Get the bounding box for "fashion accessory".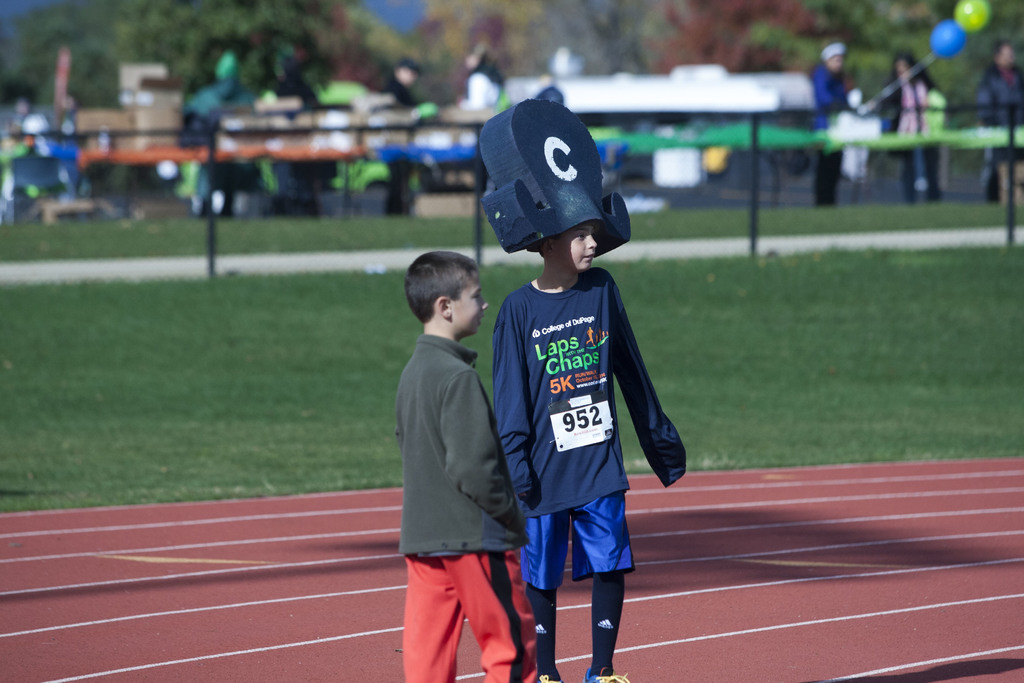
pyautogui.locateOnScreen(484, 99, 630, 254).
